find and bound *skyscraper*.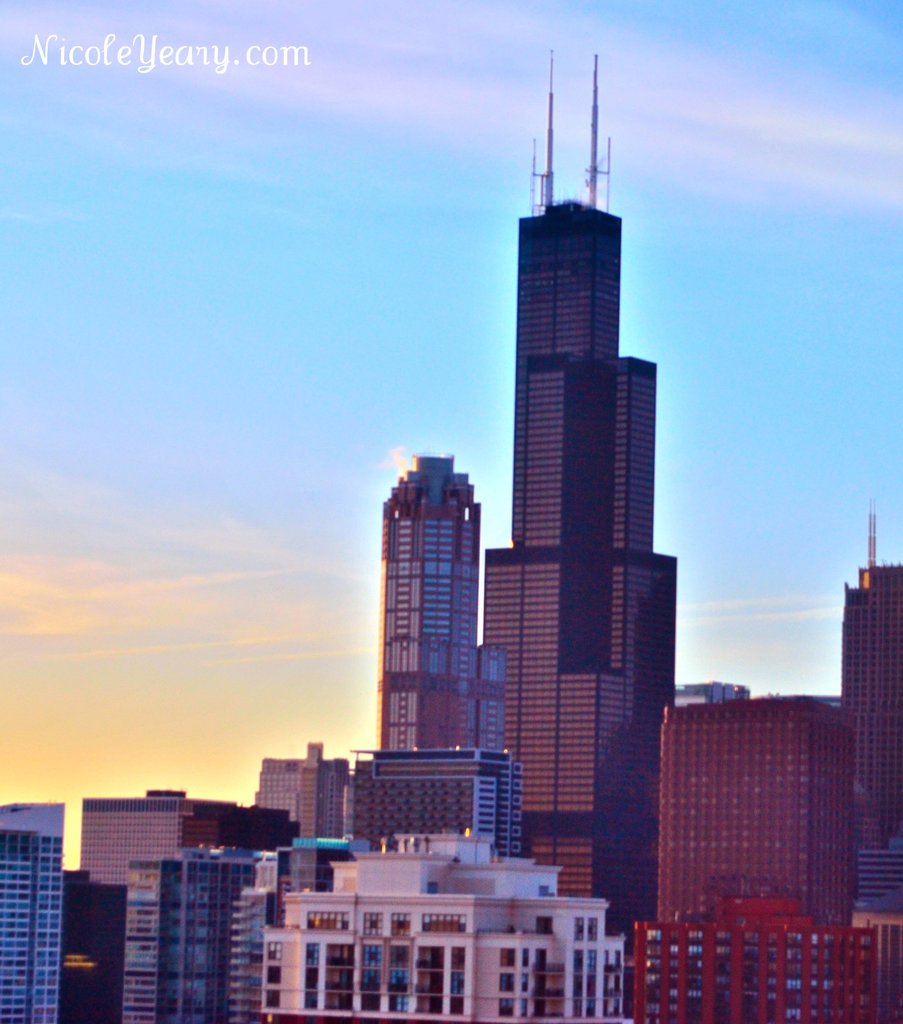
Bound: <bbox>838, 498, 902, 909</bbox>.
